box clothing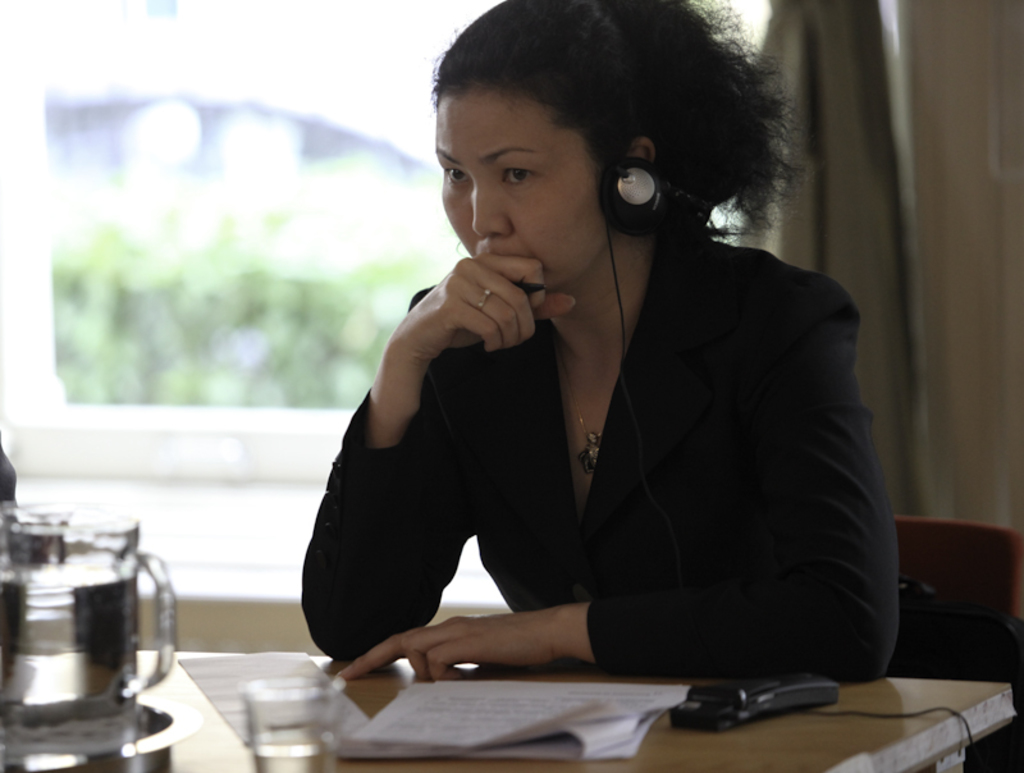
(328, 205, 881, 713)
